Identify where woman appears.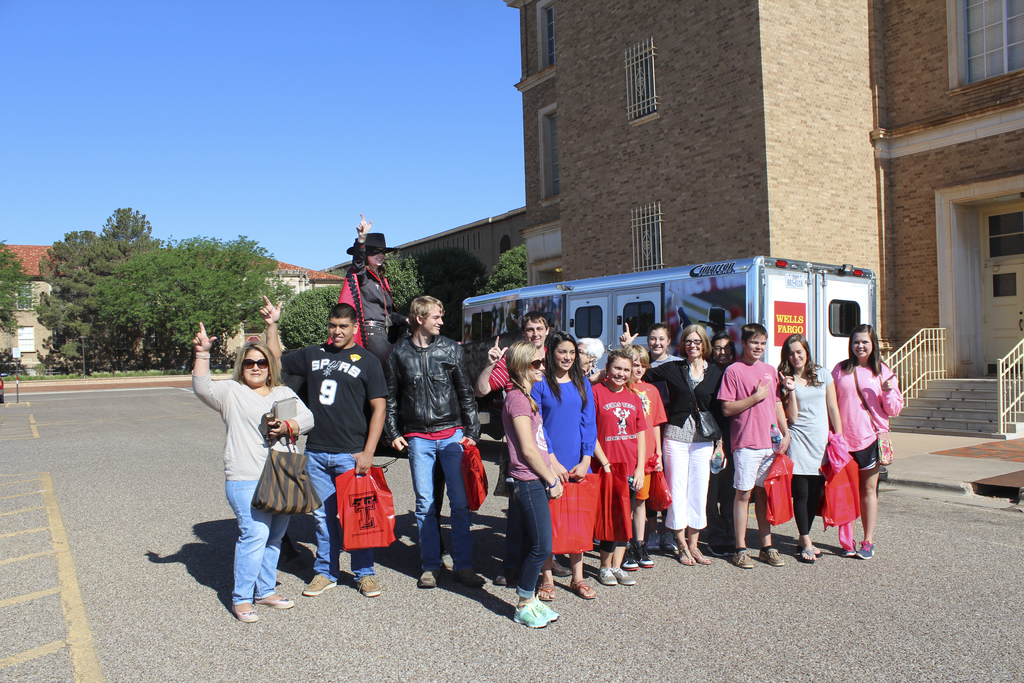
Appears at [left=620, top=321, right=727, bottom=570].
